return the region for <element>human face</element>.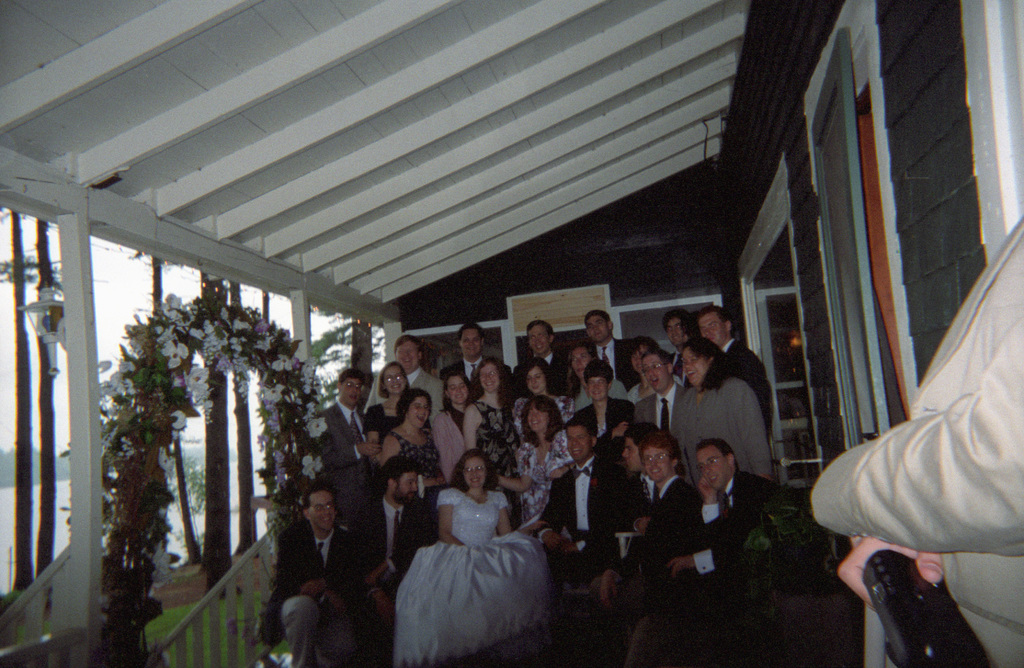
detection(682, 343, 710, 385).
